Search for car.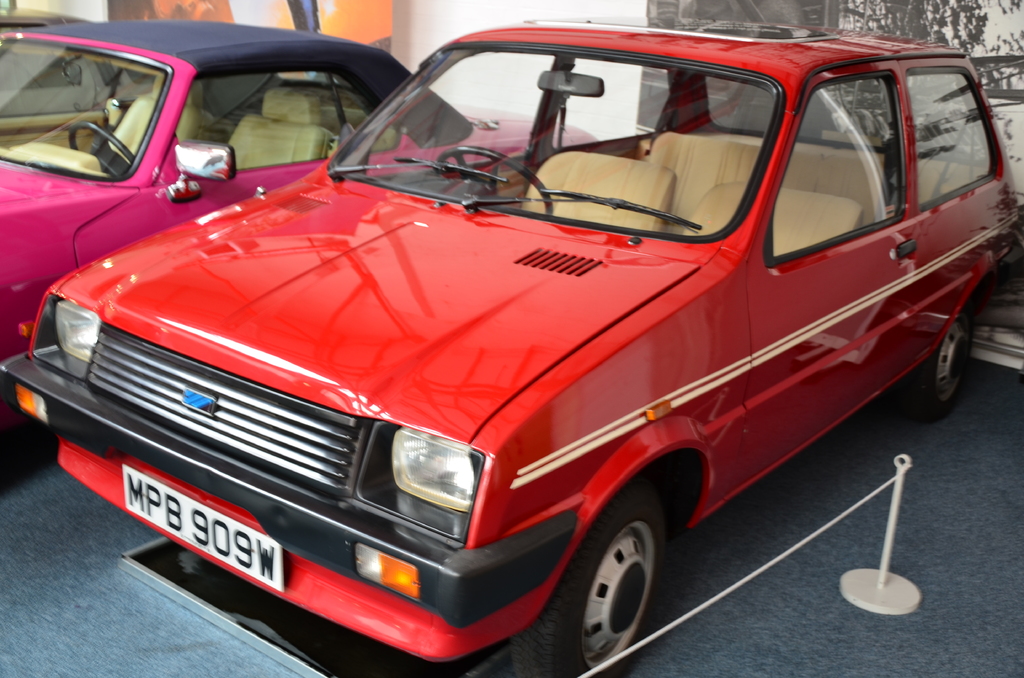
Found at box=[0, 6, 152, 117].
